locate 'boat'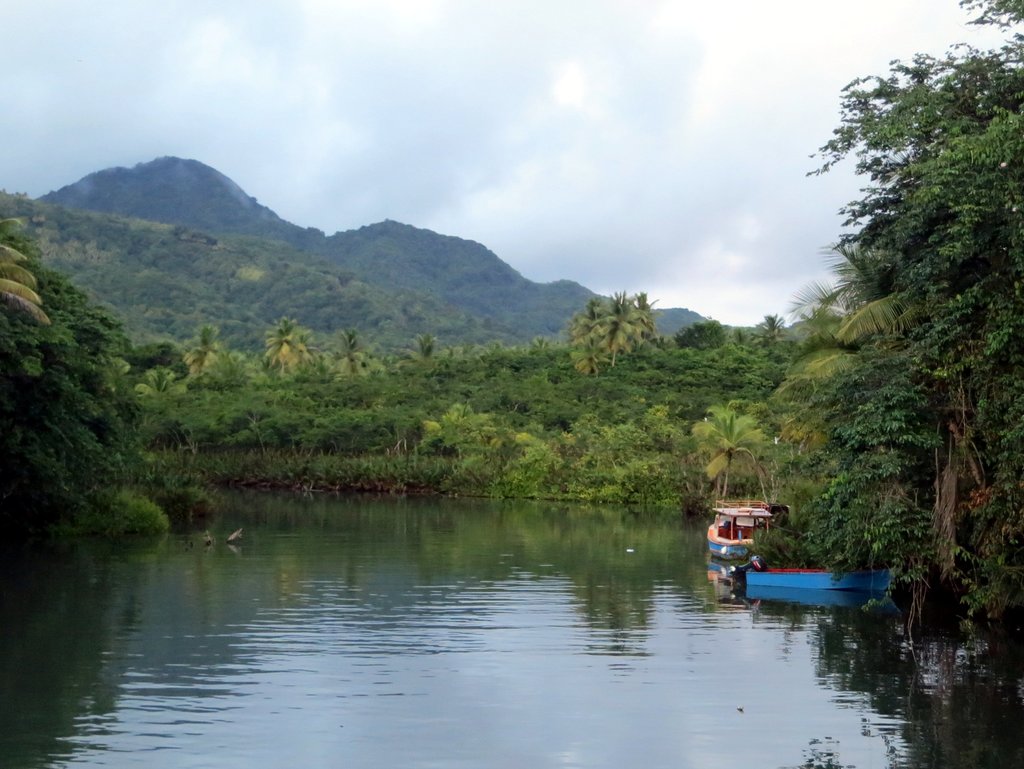
rect(707, 506, 778, 556)
